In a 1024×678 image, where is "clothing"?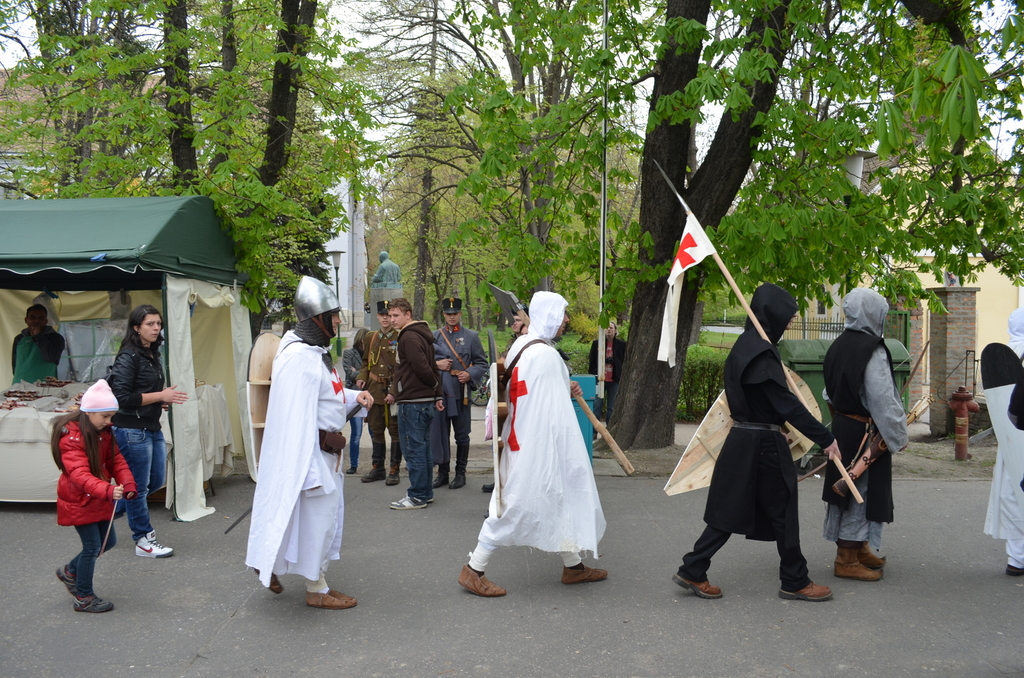
detection(678, 274, 821, 588).
